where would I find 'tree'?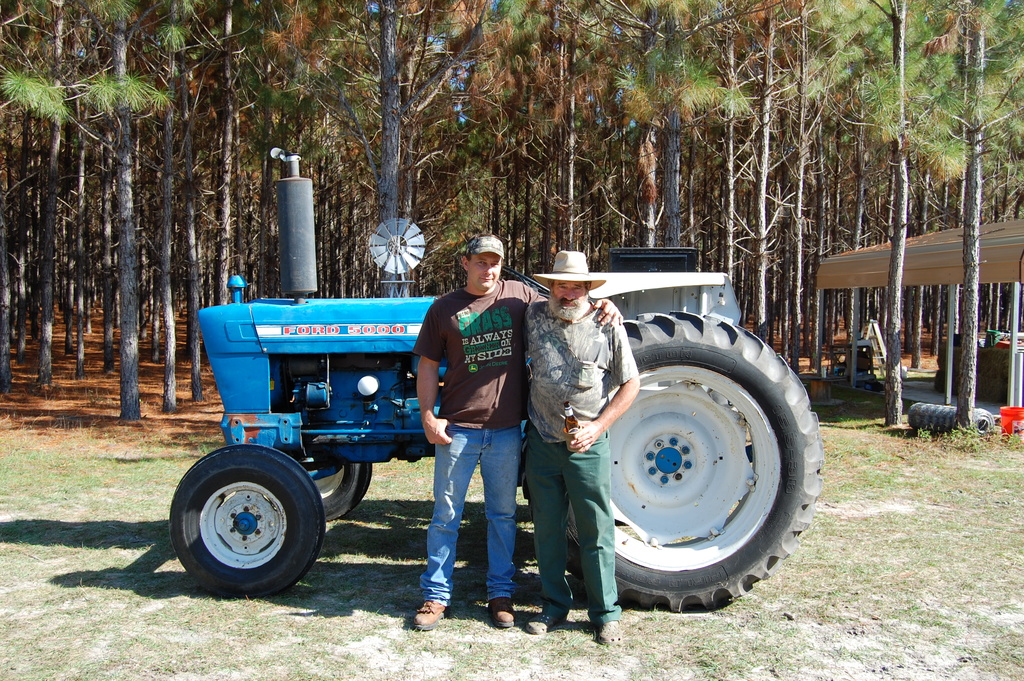
At bbox=[954, 0, 1023, 433].
